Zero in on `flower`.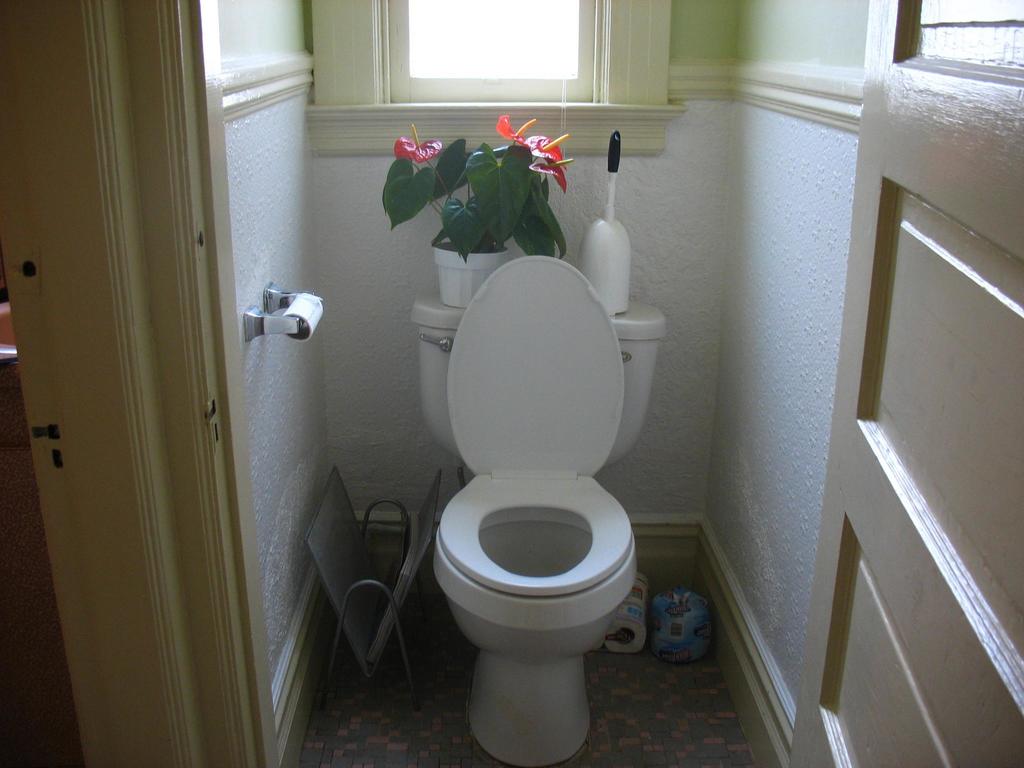
Zeroed in: bbox=[500, 112, 523, 147].
